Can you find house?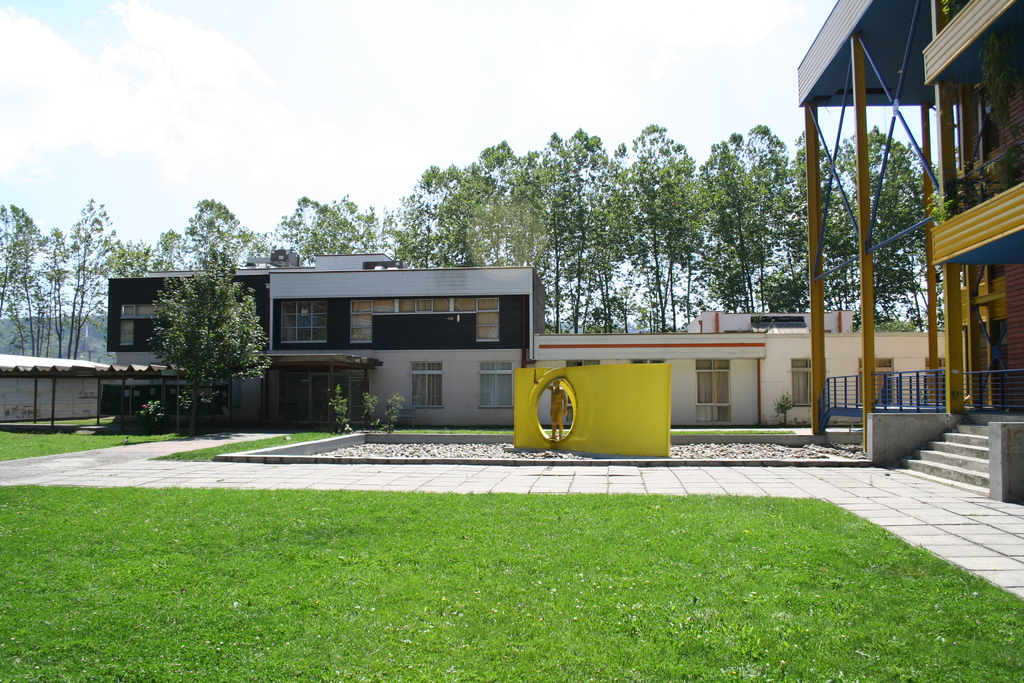
Yes, bounding box: x1=102, y1=365, x2=534, y2=429.
